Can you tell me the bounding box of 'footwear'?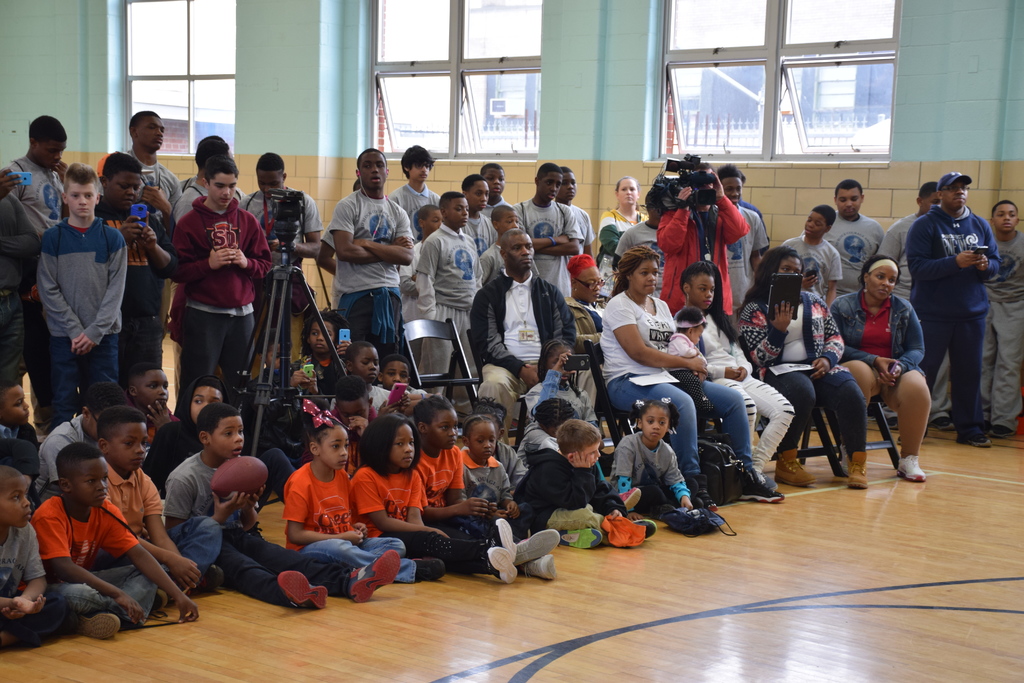
523,550,553,577.
